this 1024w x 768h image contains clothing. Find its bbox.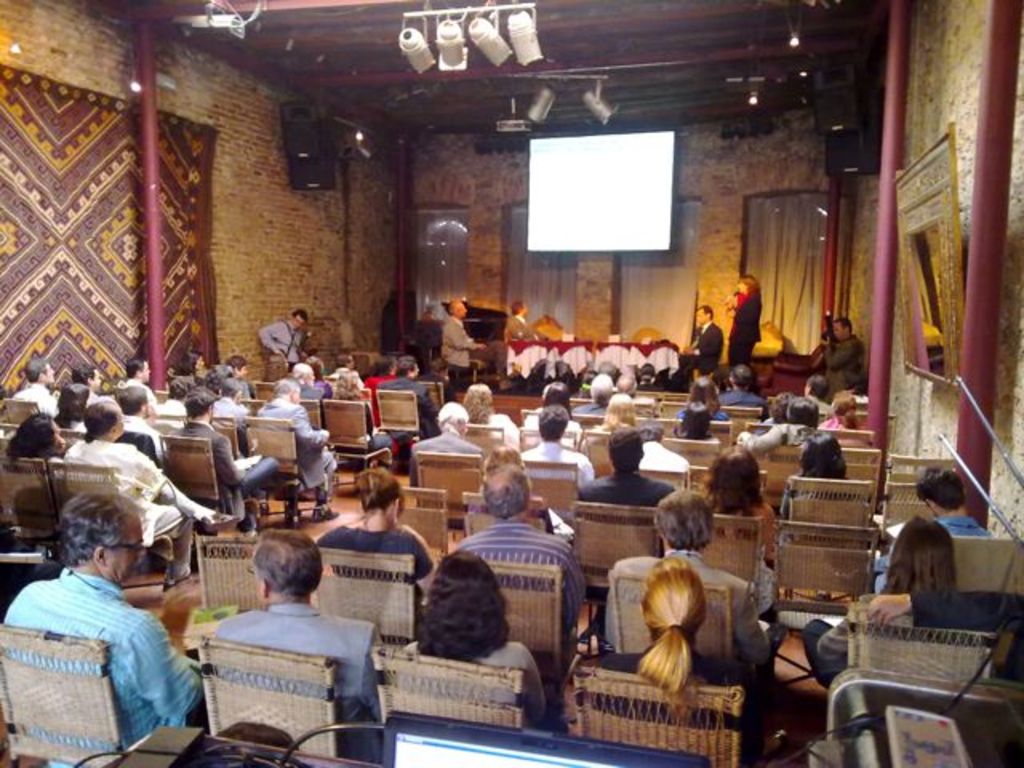
610, 547, 771, 666.
